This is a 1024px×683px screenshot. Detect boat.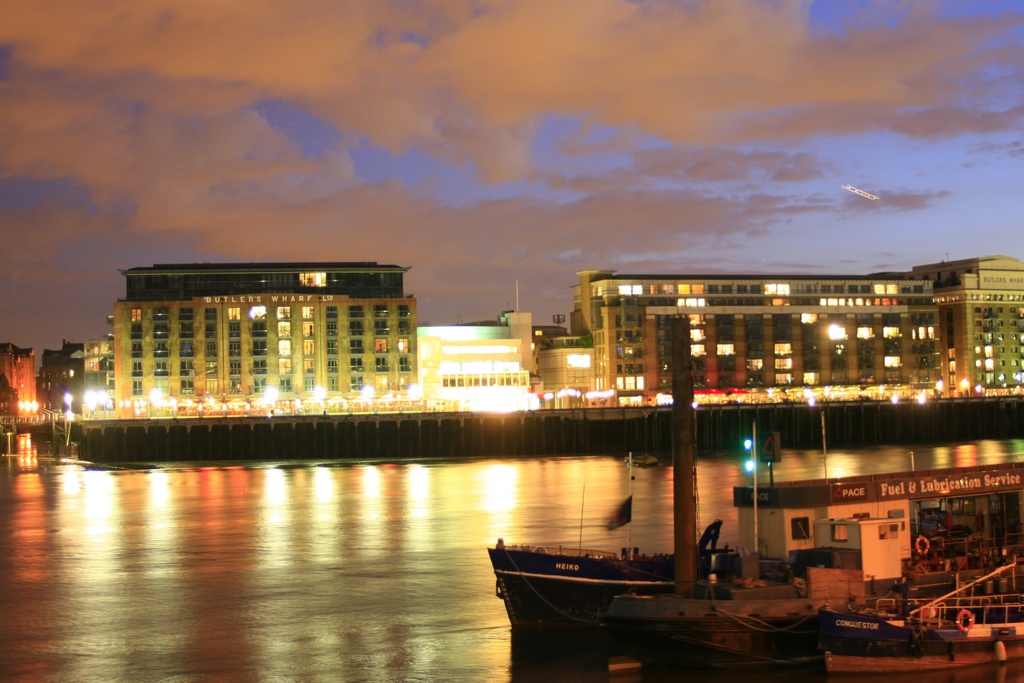
(814,550,1023,682).
